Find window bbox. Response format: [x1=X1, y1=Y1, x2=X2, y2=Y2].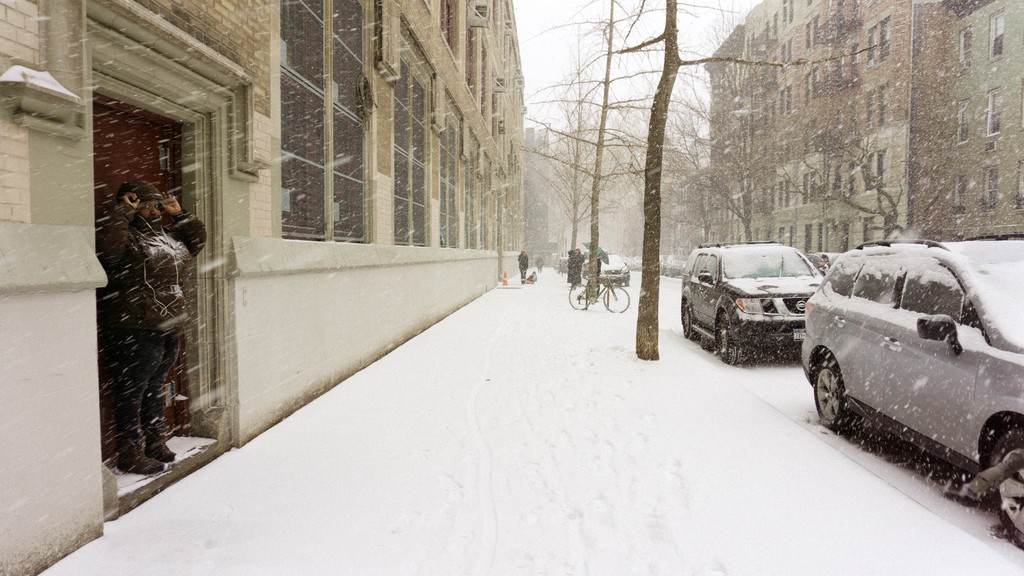
[x1=865, y1=90, x2=876, y2=131].
